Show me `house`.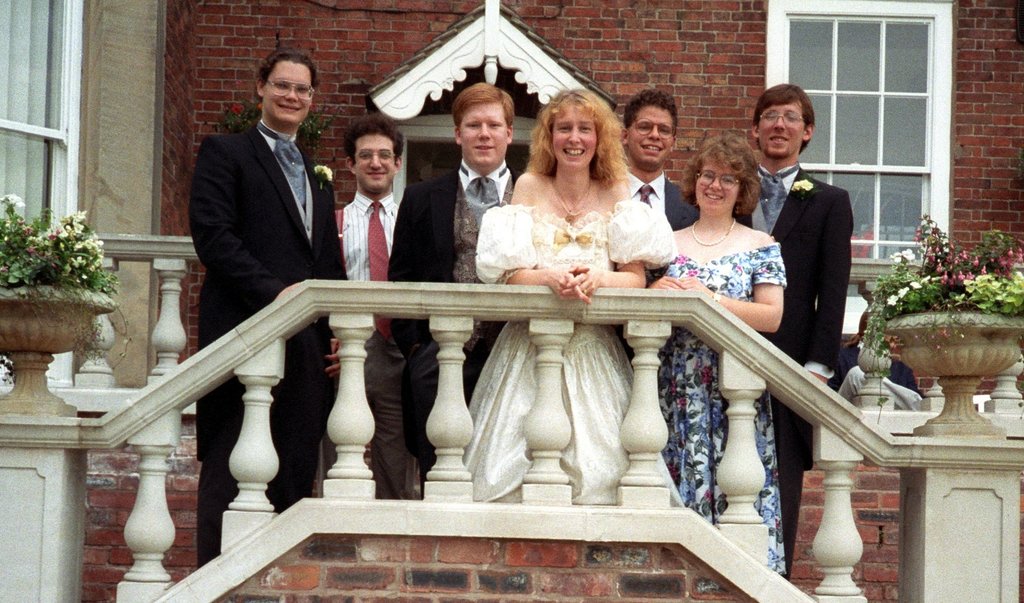
`house` is here: <box>0,0,1023,602</box>.
